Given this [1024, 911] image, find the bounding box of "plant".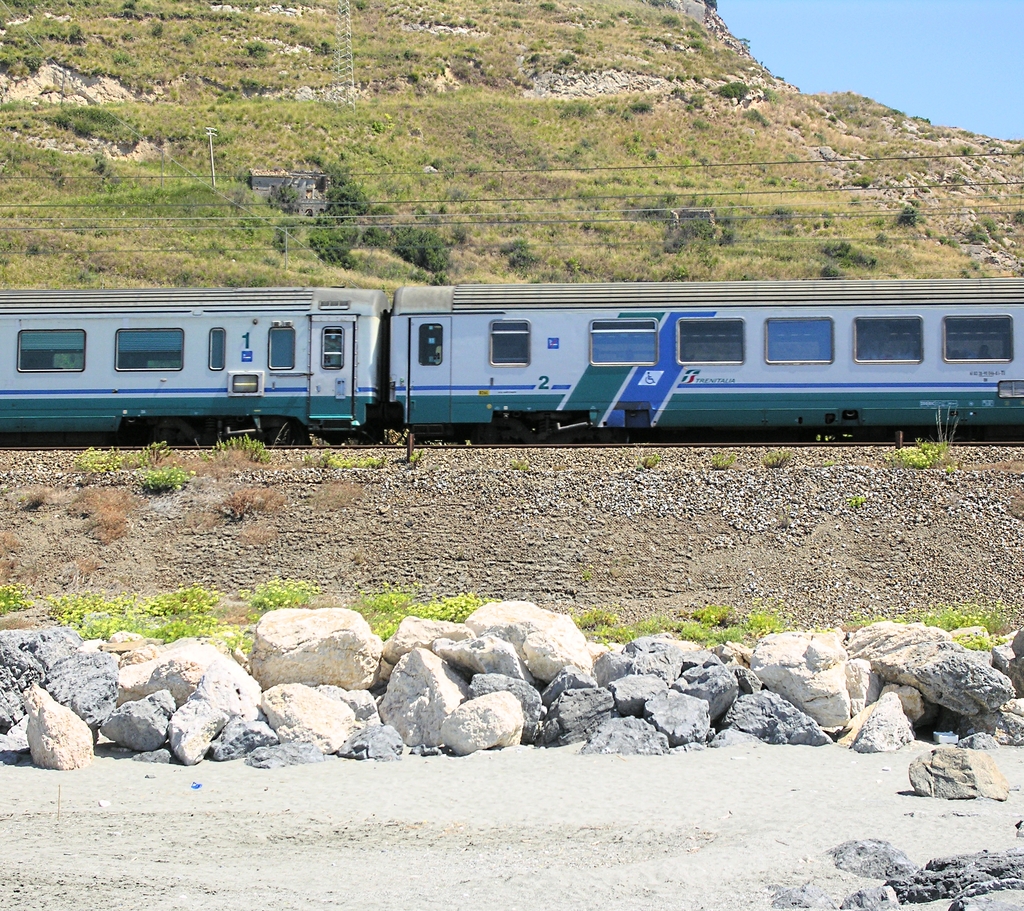
locate(417, 589, 504, 618).
